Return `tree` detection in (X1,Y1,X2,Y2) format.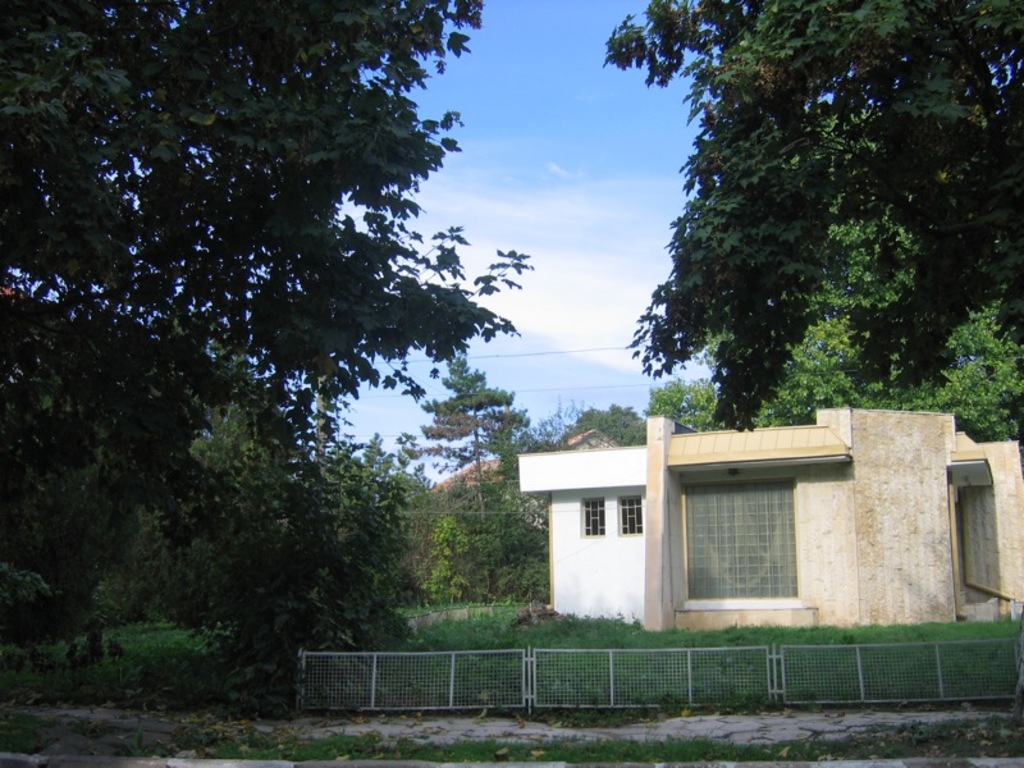
(618,33,991,448).
